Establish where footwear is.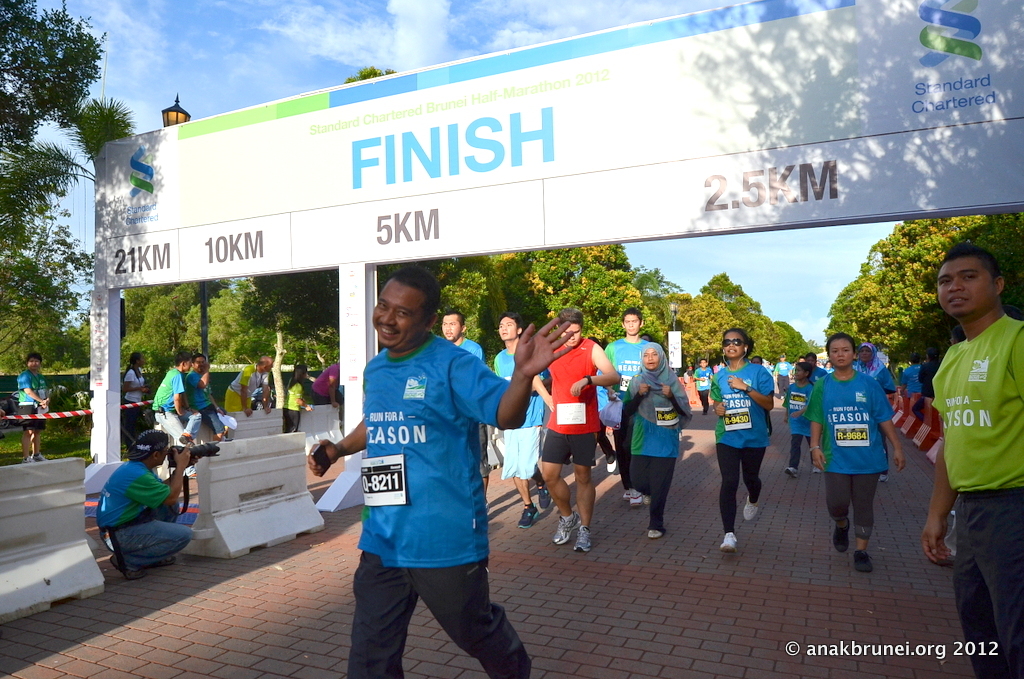
Established at bbox=[718, 531, 738, 550].
